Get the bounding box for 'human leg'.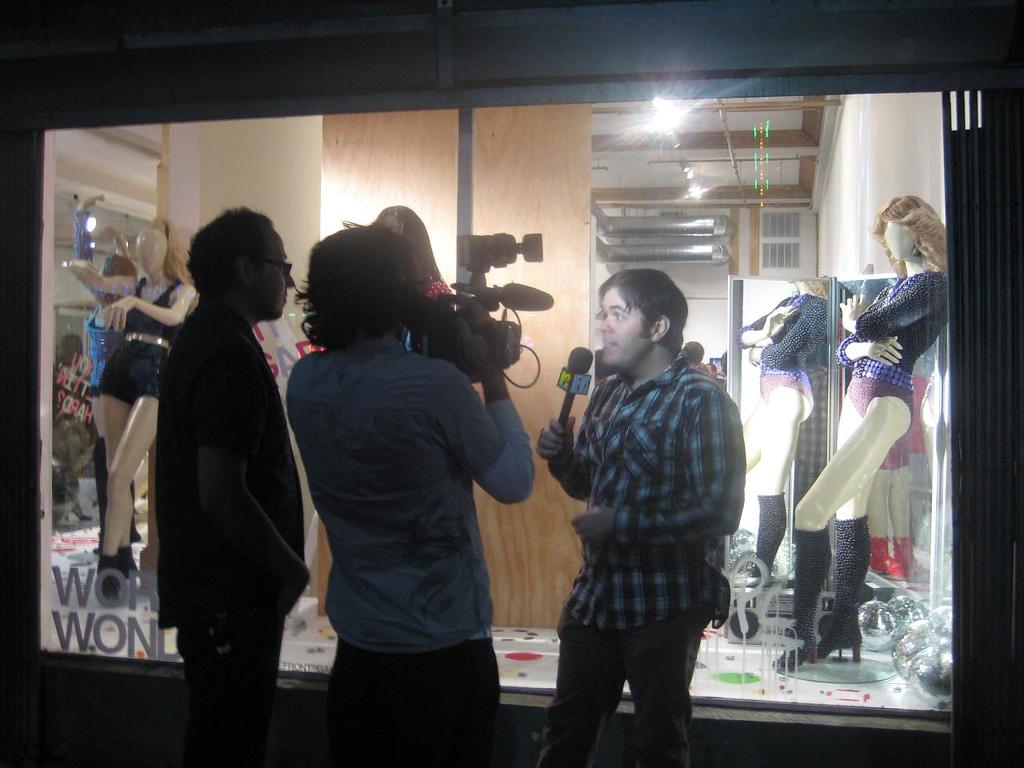
[left=769, top=378, right=907, bottom=671].
